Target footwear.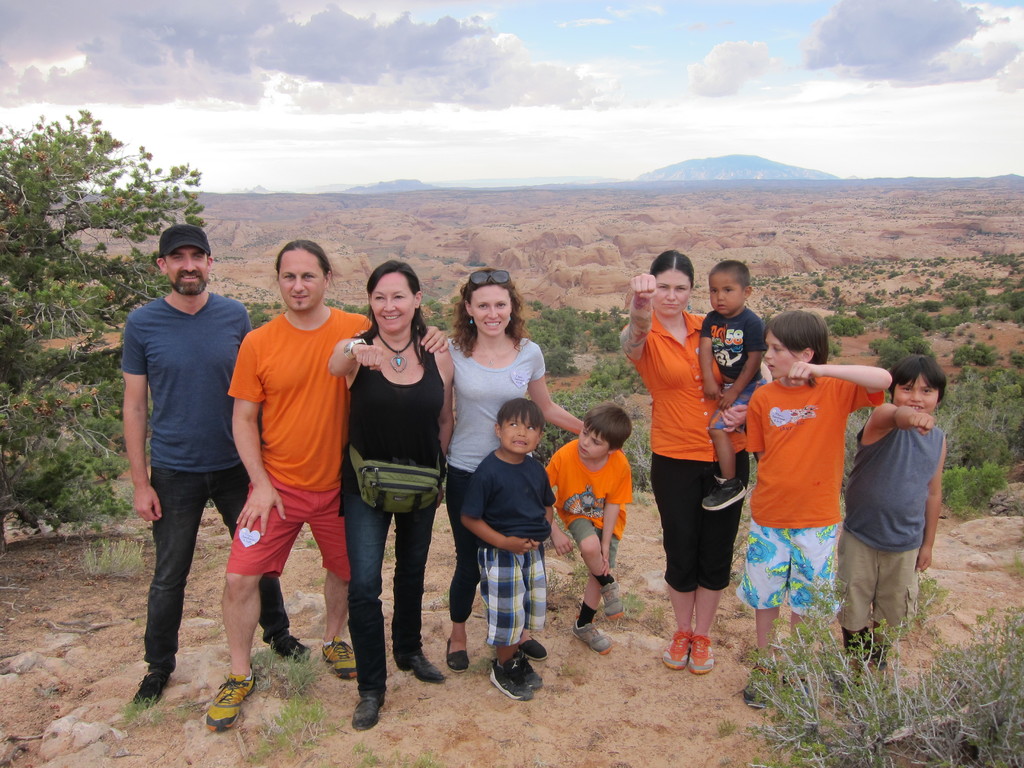
Target region: box=[513, 656, 544, 686].
